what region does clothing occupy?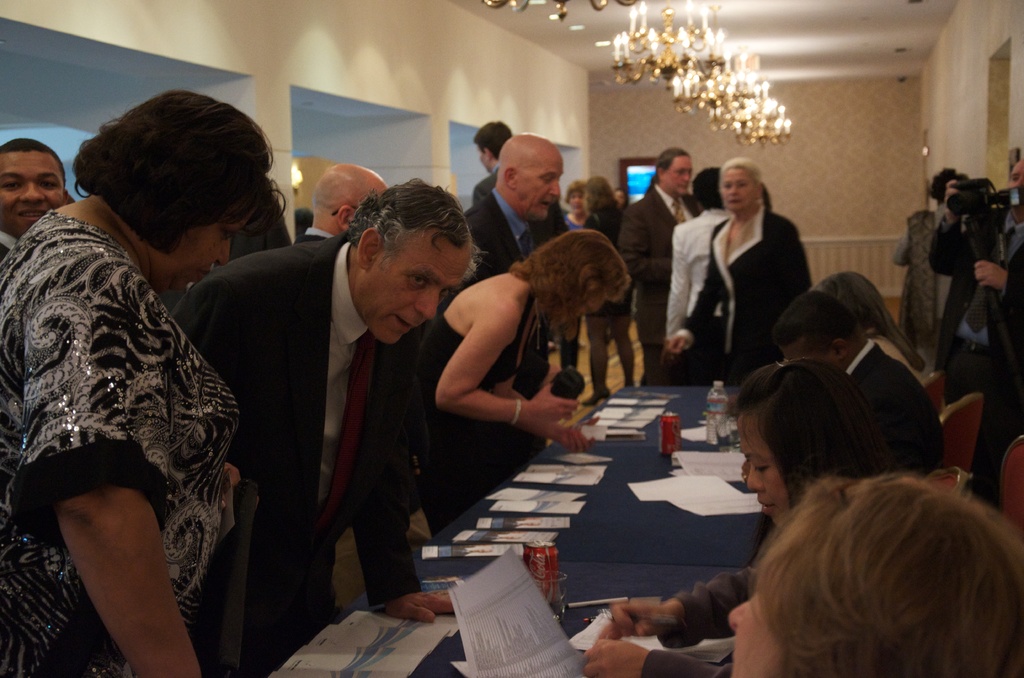
[x1=867, y1=331, x2=923, y2=377].
